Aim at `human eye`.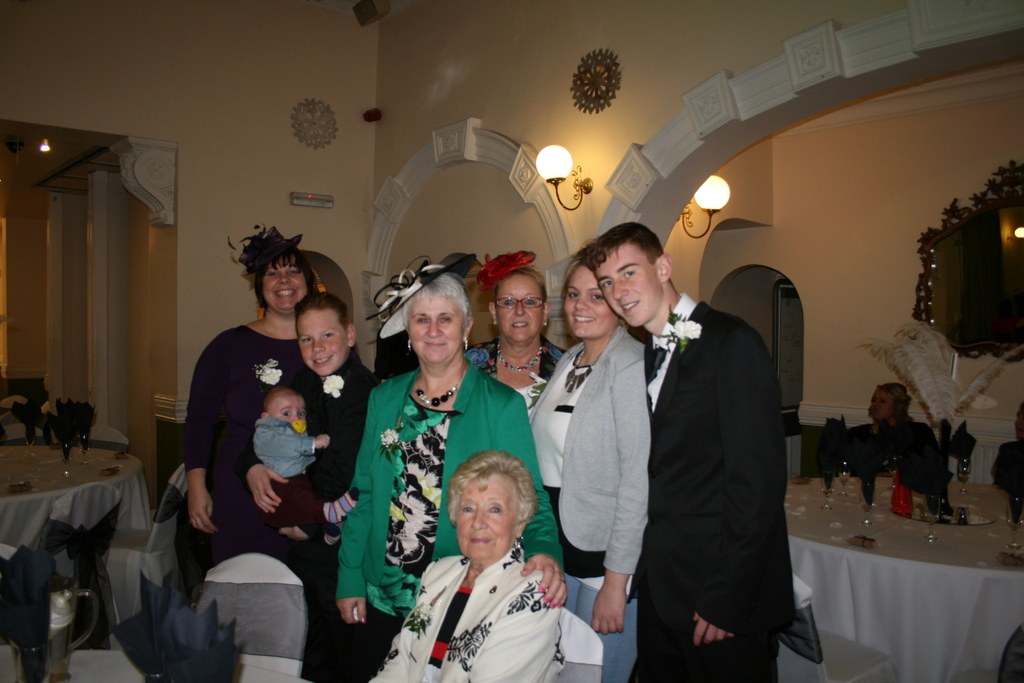
Aimed at 440 315 452 325.
